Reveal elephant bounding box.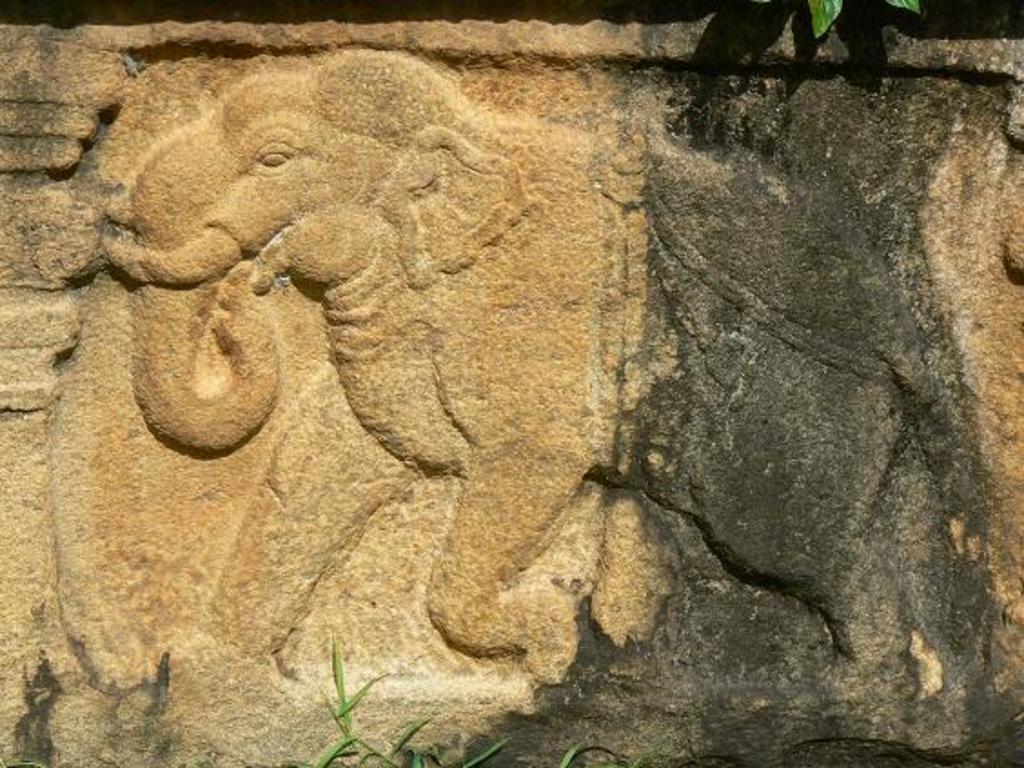
Revealed: select_region(16, 0, 999, 767).
